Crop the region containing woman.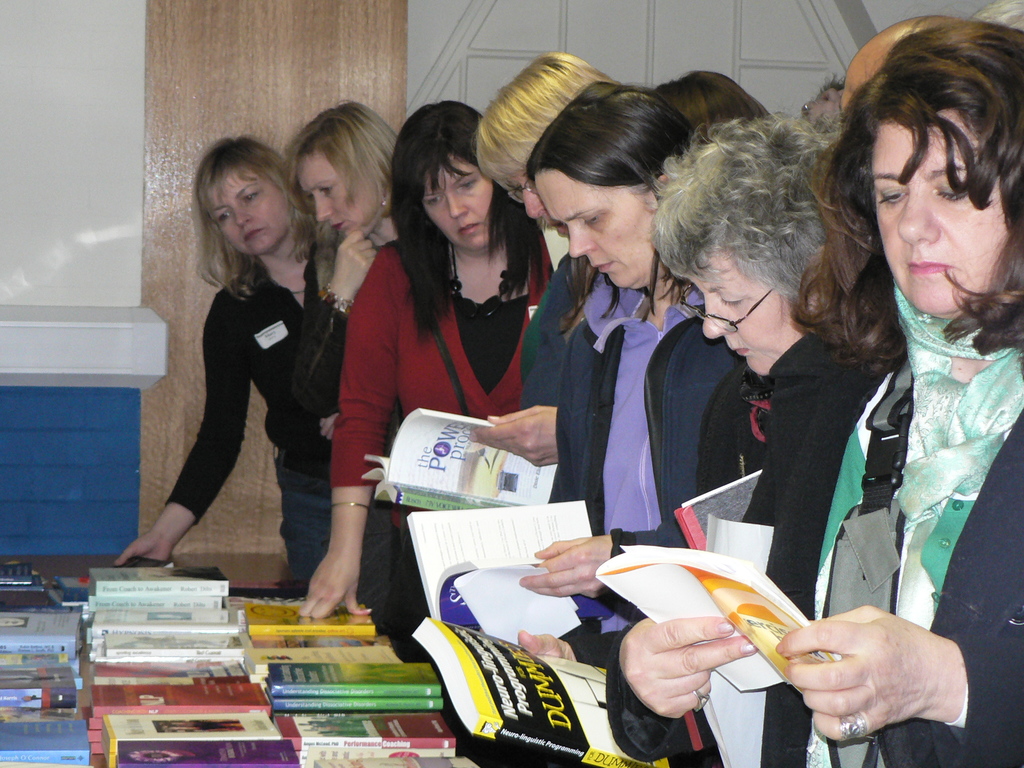
Crop region: rect(514, 82, 715, 666).
